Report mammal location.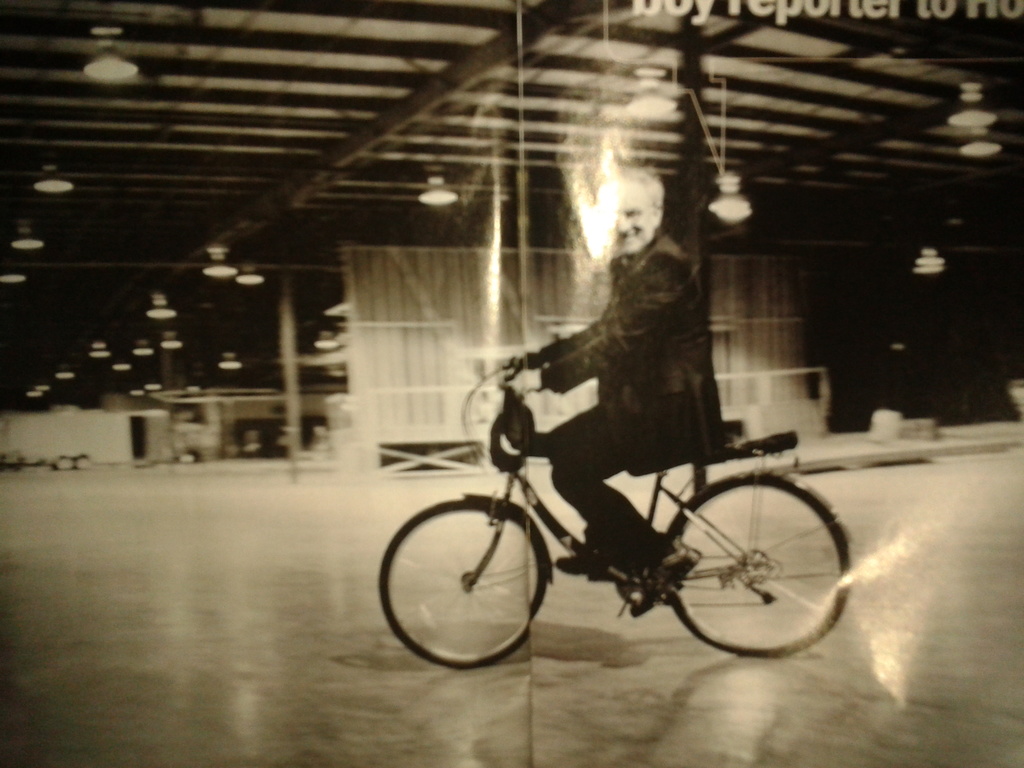
Report: 499/143/769/495.
